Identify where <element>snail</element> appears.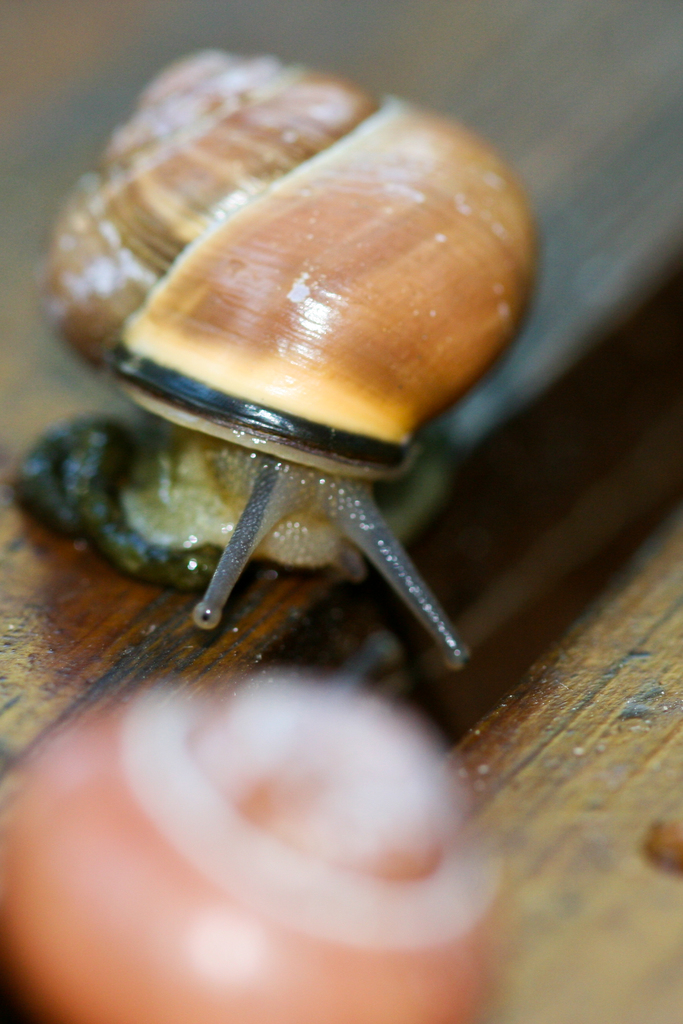
Appears at [x1=33, y1=42, x2=547, y2=675].
